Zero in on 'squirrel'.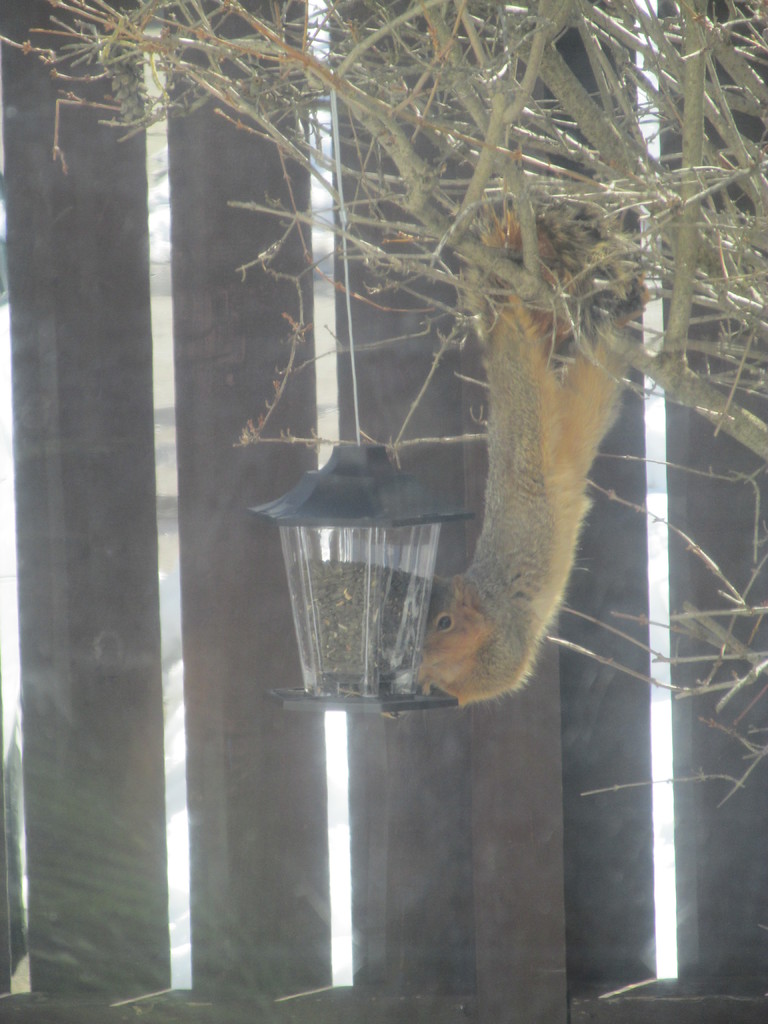
Zeroed in: <bbox>409, 201, 644, 706</bbox>.
